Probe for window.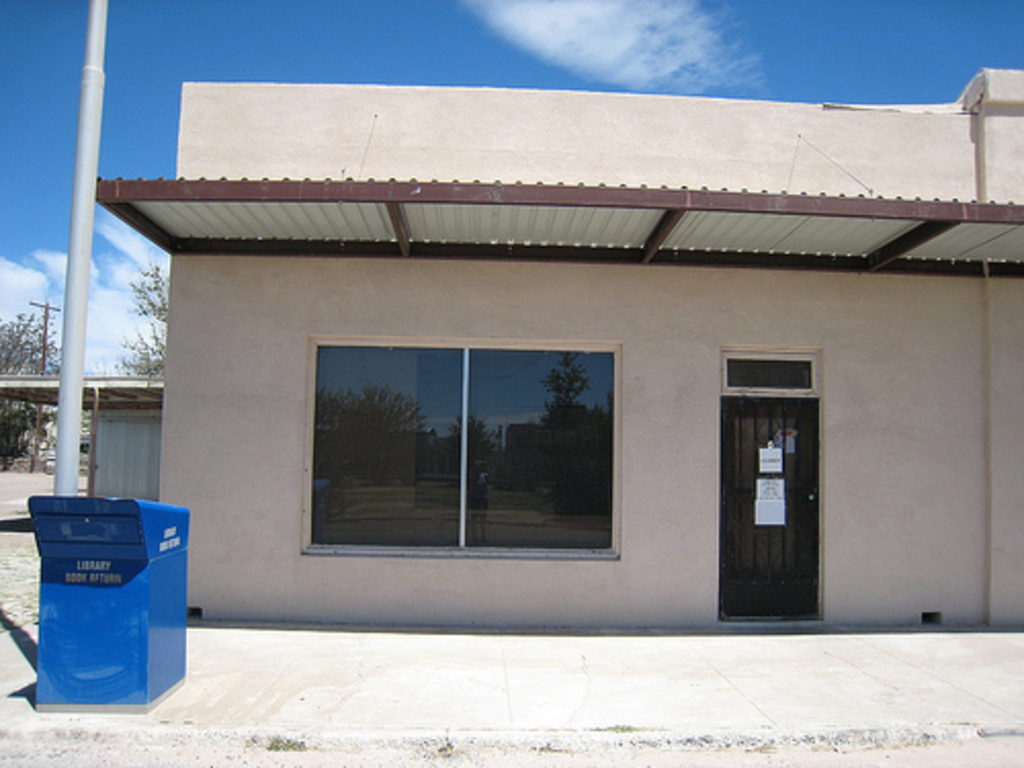
Probe result: bbox(242, 315, 657, 584).
